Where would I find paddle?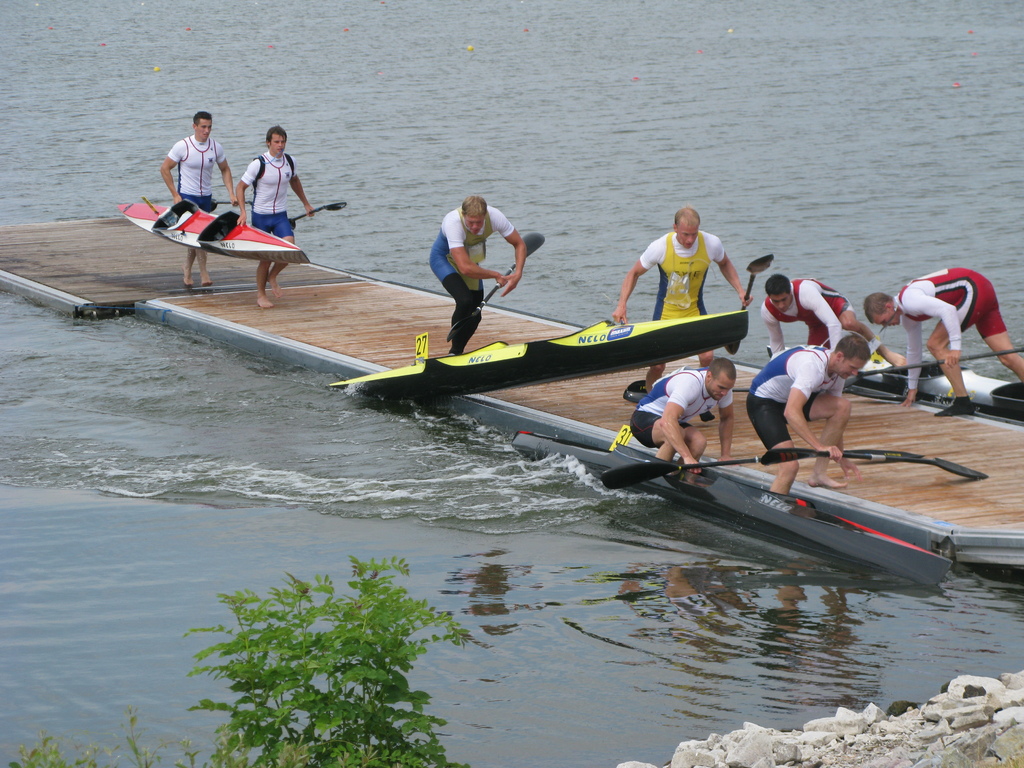
At select_region(292, 202, 347, 224).
